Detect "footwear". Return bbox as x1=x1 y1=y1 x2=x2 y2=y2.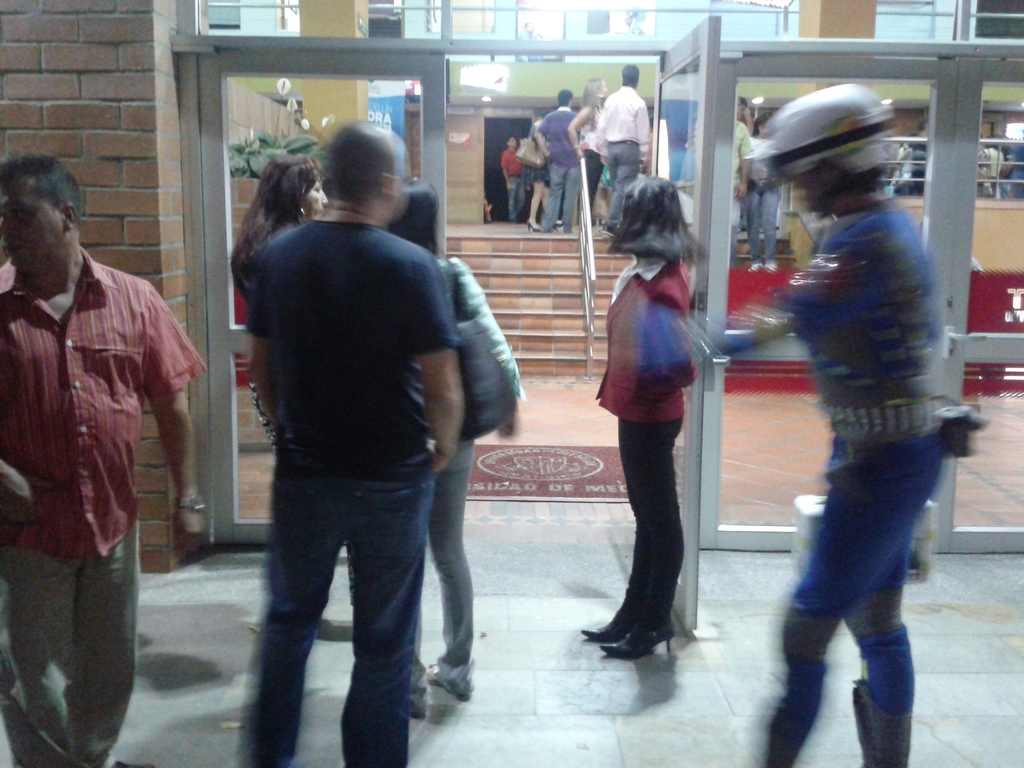
x1=580 y1=611 x2=632 y2=640.
